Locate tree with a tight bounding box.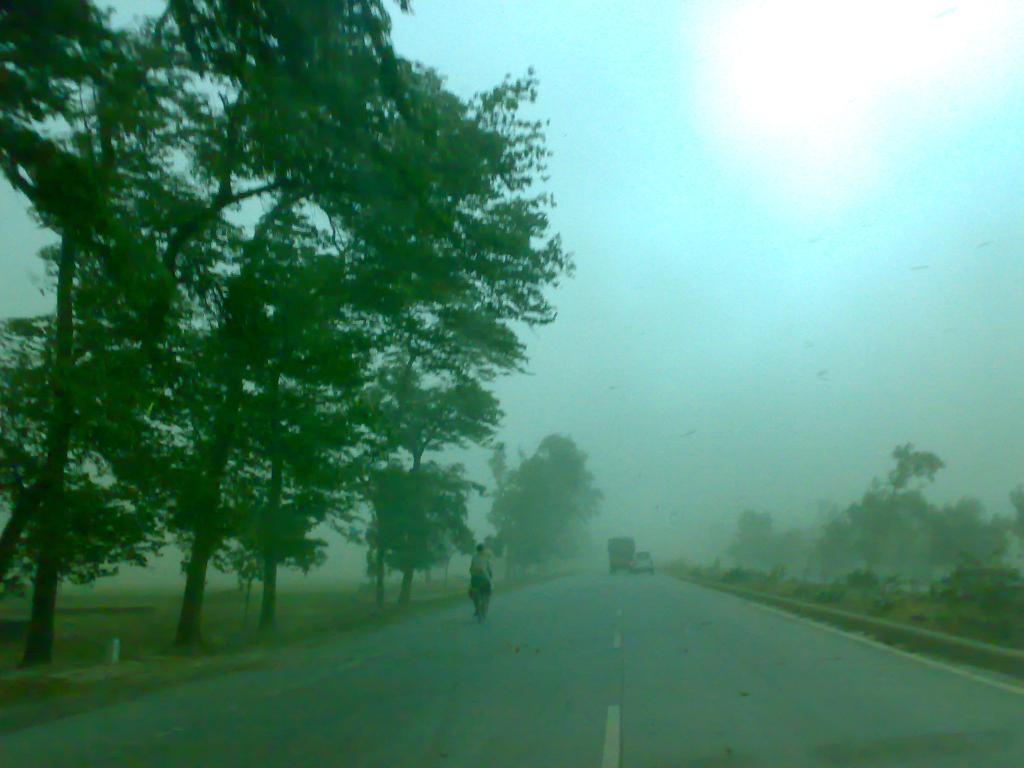
bbox(29, 29, 594, 655).
